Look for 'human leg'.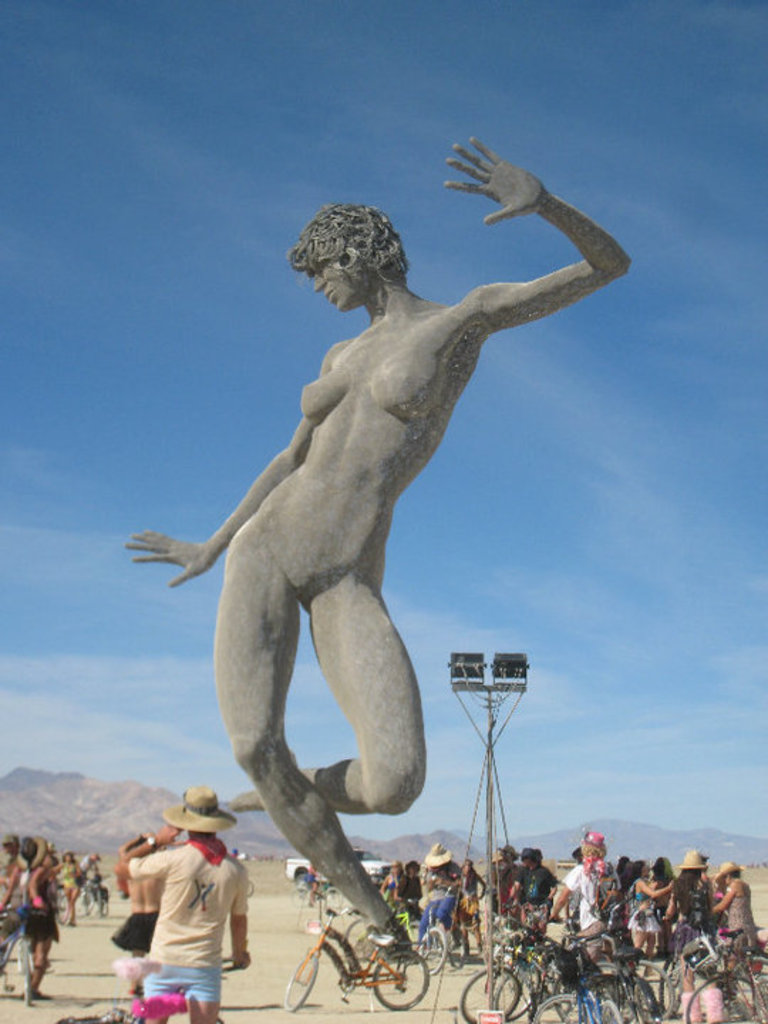
Found: 137:951:182:1023.
